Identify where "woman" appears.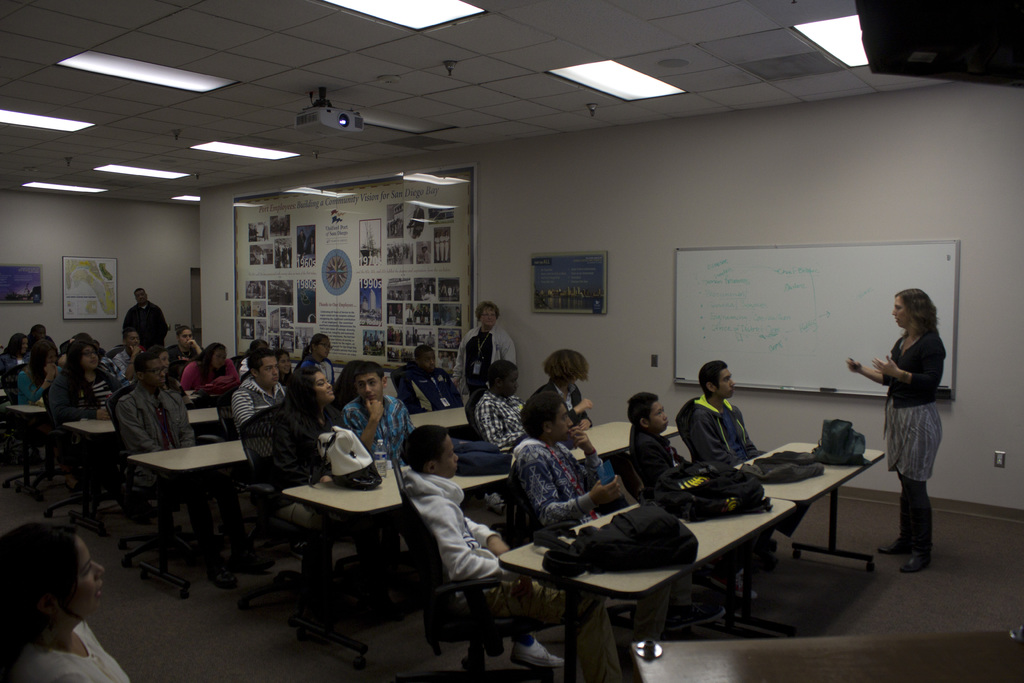
Appears at 18,341,63,408.
